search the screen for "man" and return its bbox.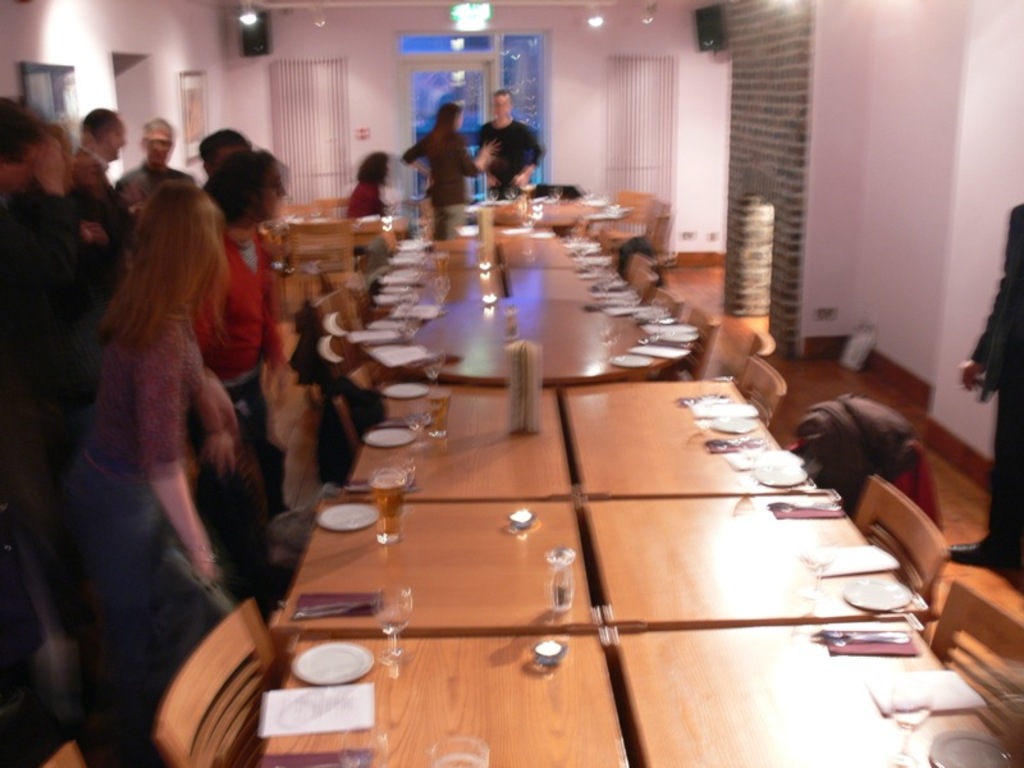
Found: [x1=127, y1=115, x2=192, y2=207].
